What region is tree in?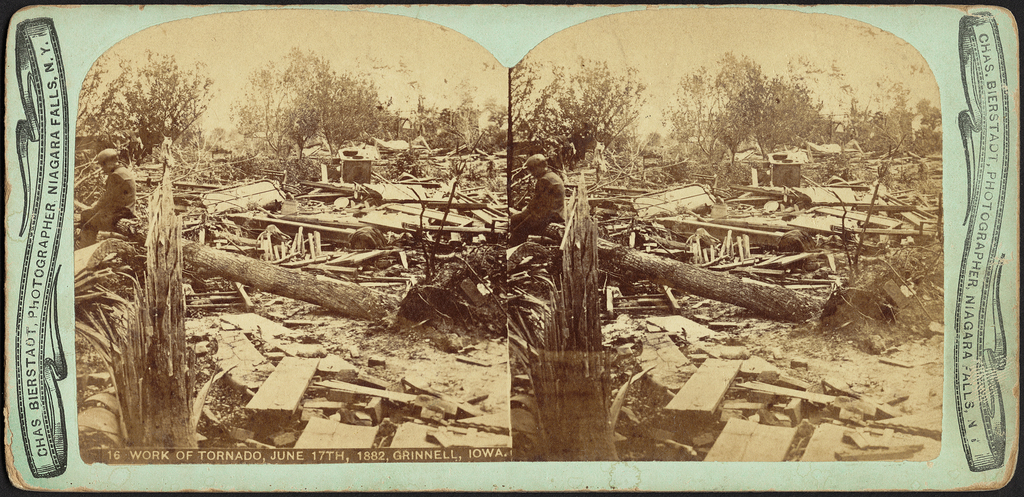
region(509, 47, 655, 167).
